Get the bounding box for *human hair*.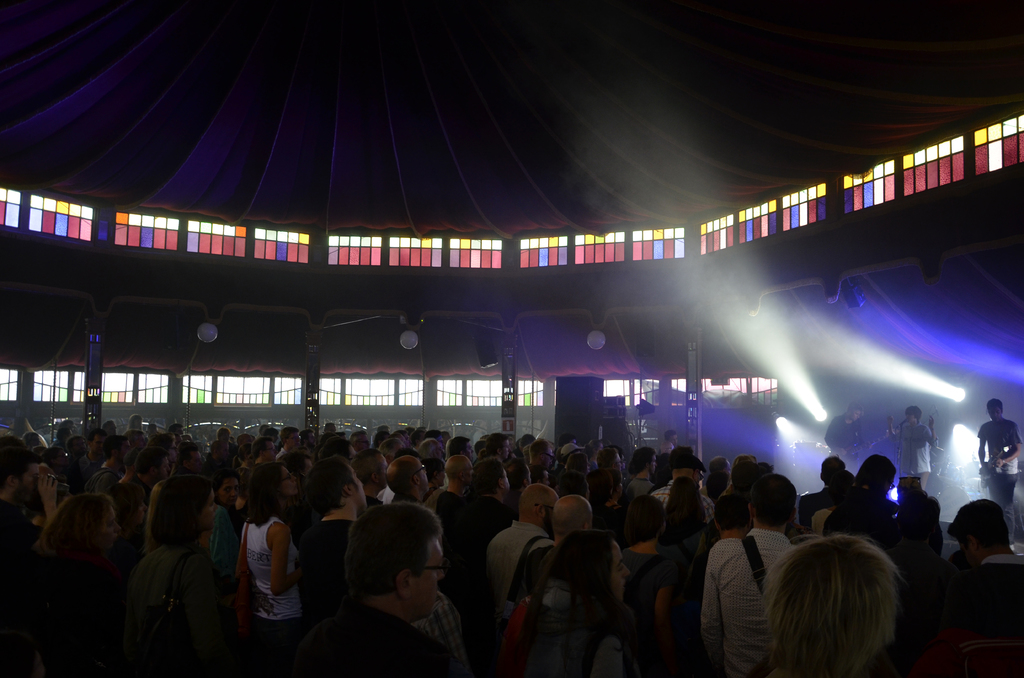
l=344, t=503, r=444, b=596.
